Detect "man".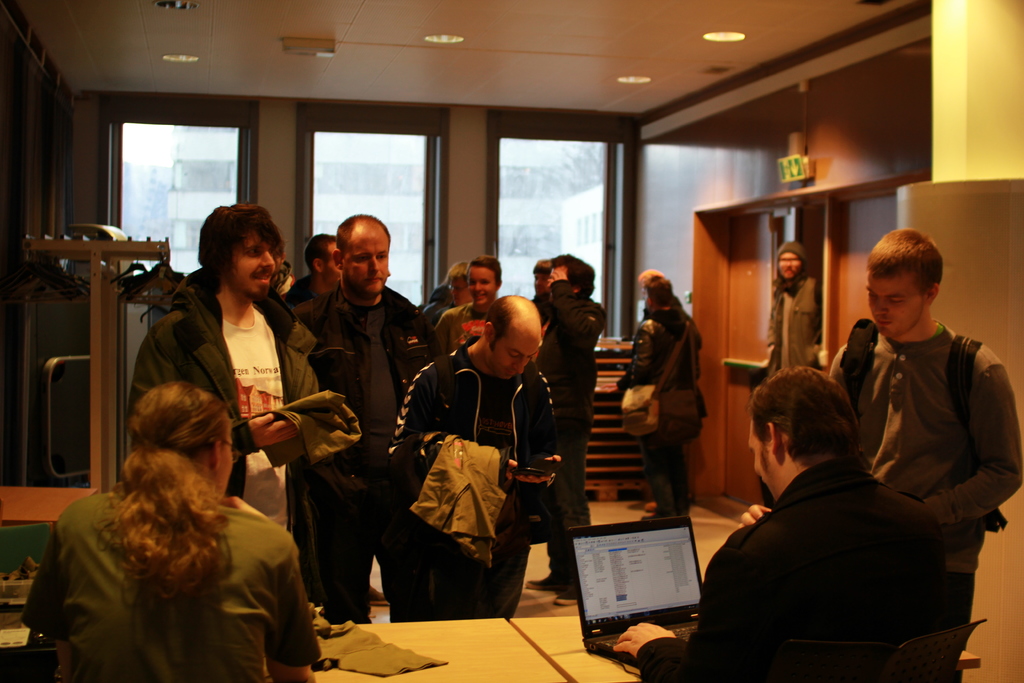
Detected at [x1=119, y1=199, x2=359, y2=536].
